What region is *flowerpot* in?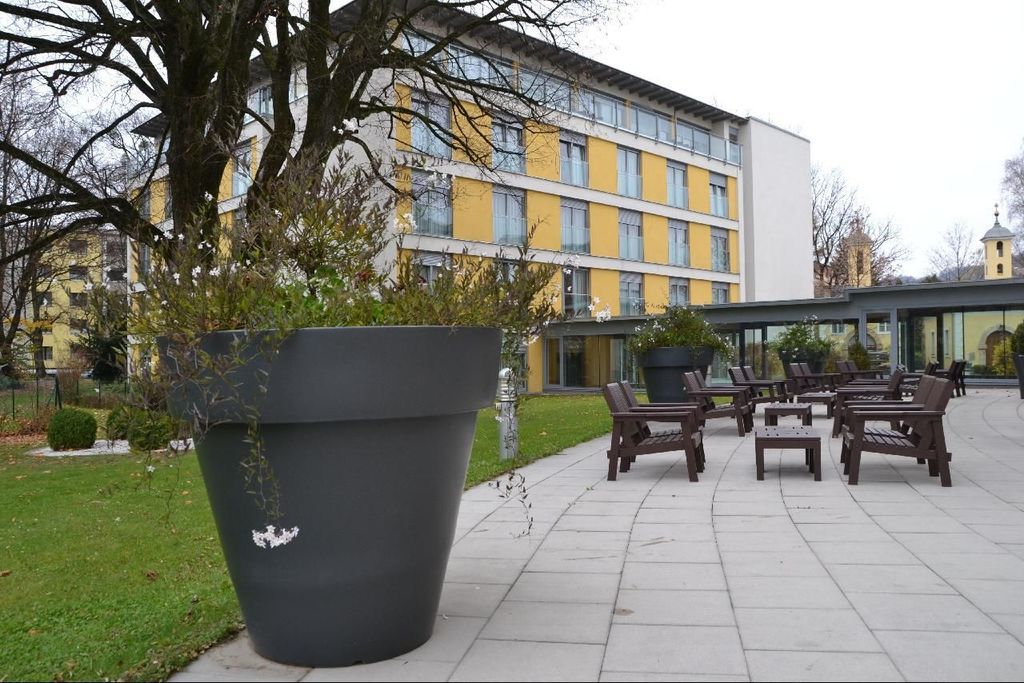
crop(182, 338, 494, 661).
